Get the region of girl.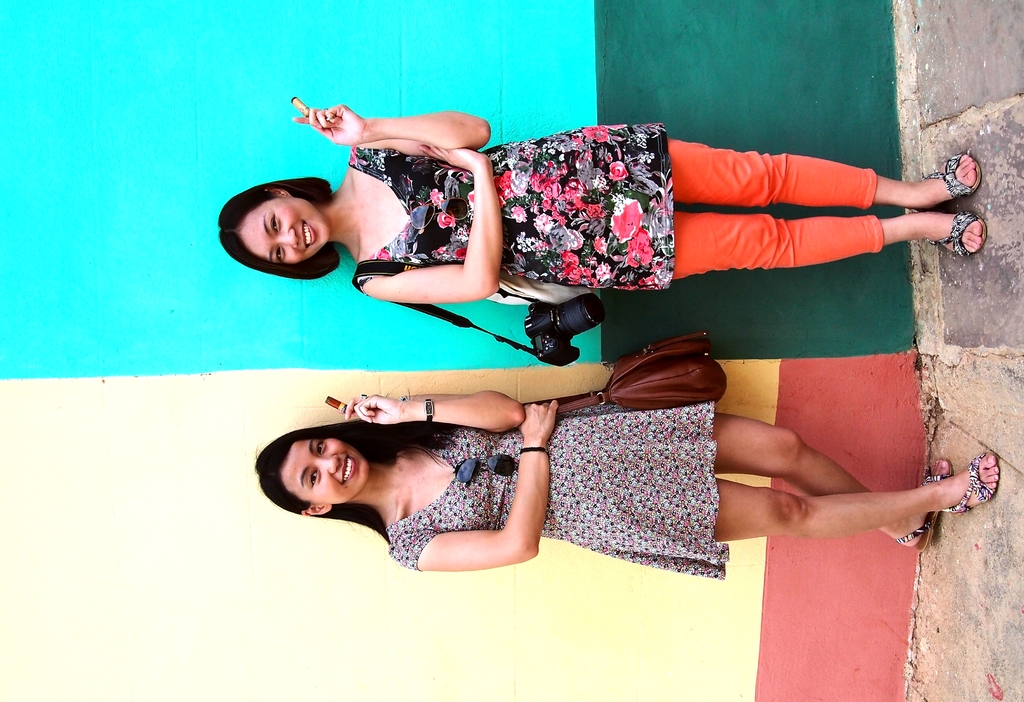
box(254, 392, 1002, 580).
